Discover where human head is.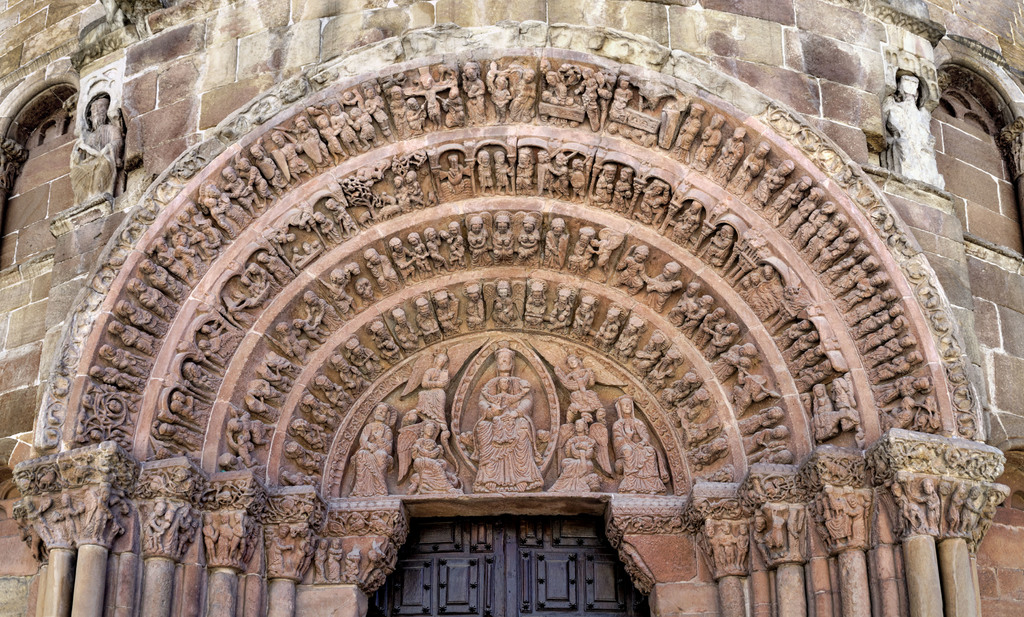
Discovered at [x1=877, y1=285, x2=898, y2=303].
